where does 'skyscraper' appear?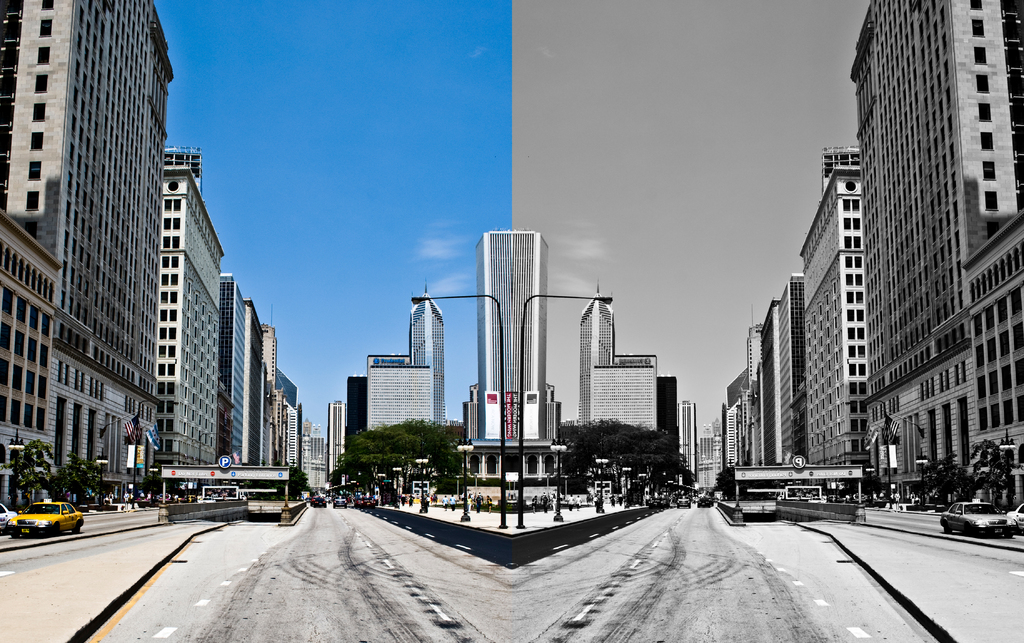
Appears at rect(324, 397, 348, 483).
